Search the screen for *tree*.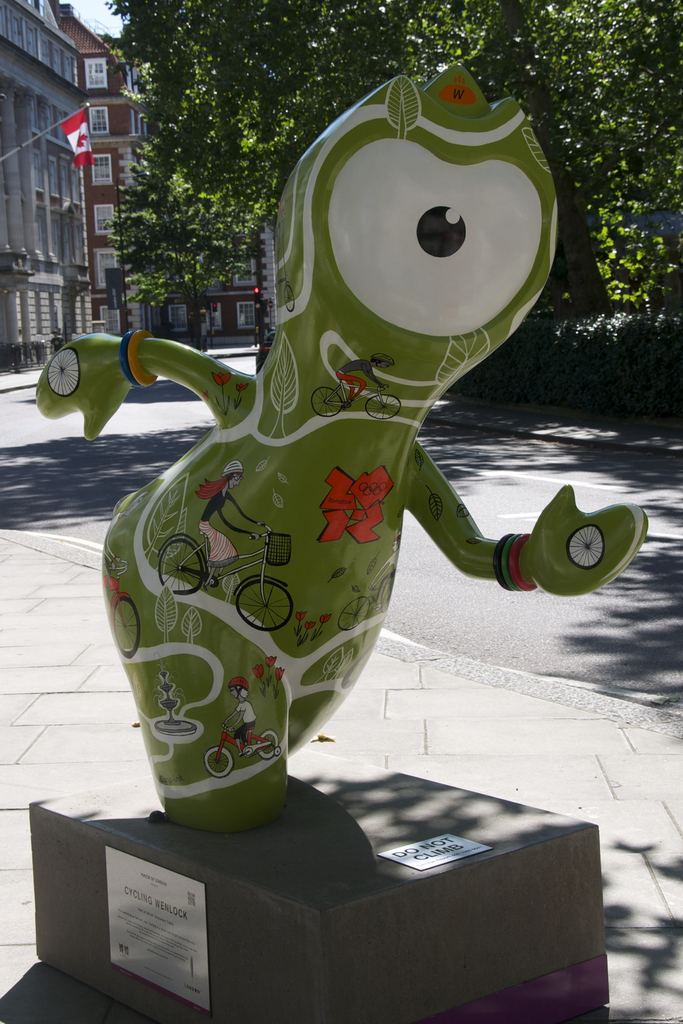
Found at [x1=93, y1=0, x2=682, y2=309].
